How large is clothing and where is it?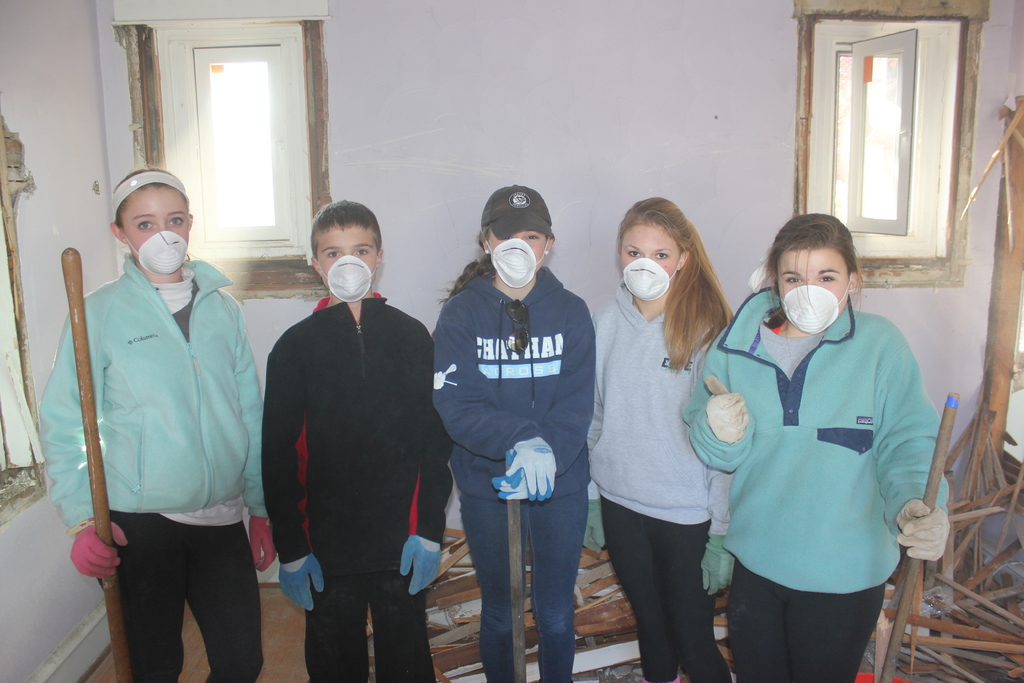
Bounding box: <box>584,284,714,525</box>.
